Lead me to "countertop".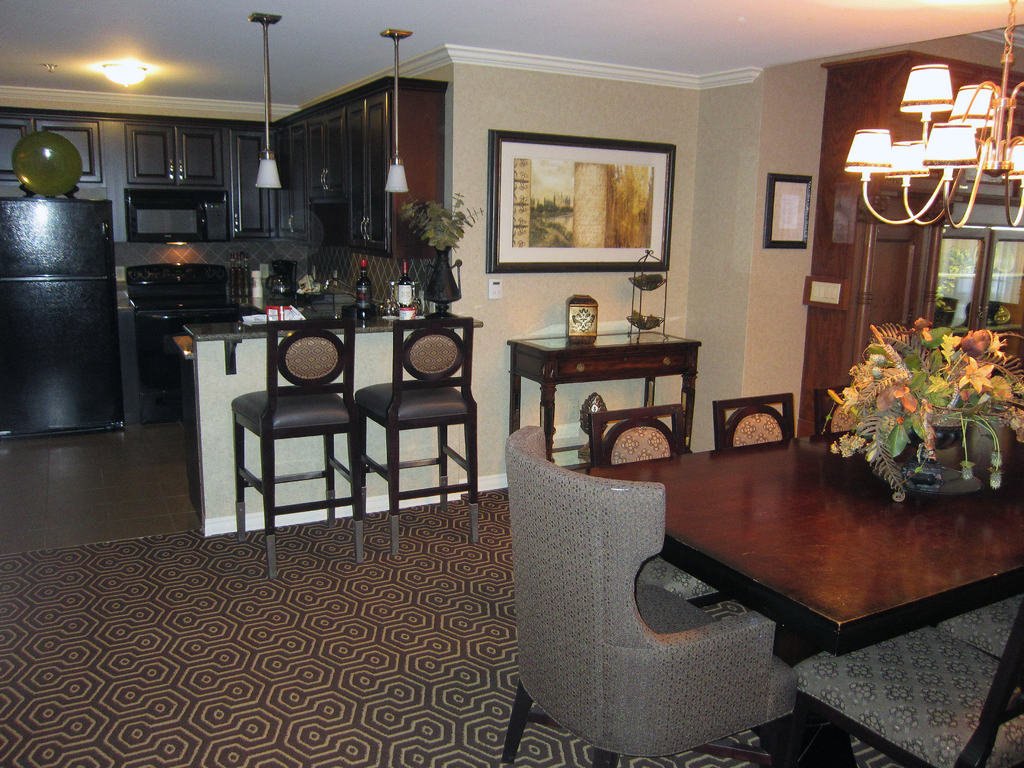
Lead to 183/274/481/343.
